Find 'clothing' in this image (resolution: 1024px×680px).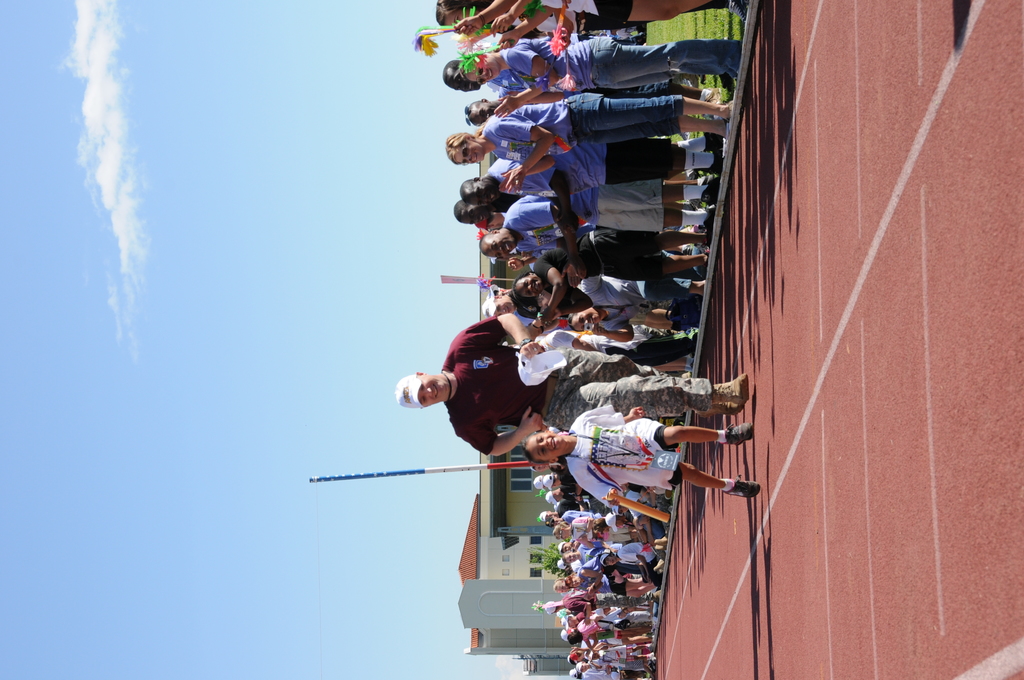
bbox(575, 555, 616, 575).
